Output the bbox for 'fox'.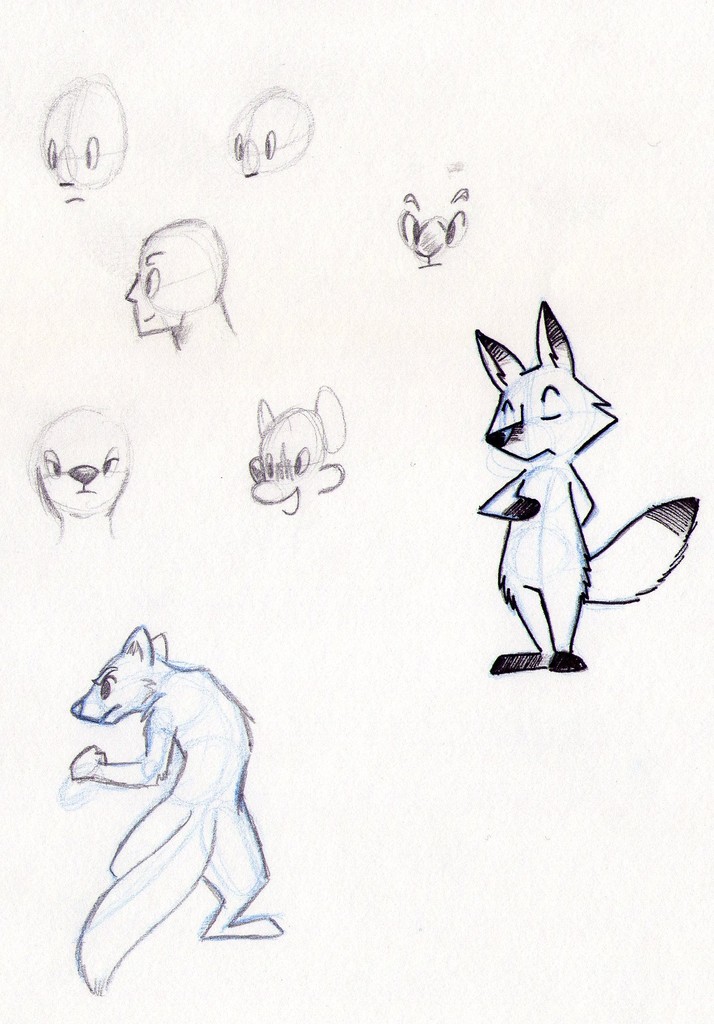
<box>66,624,281,1000</box>.
